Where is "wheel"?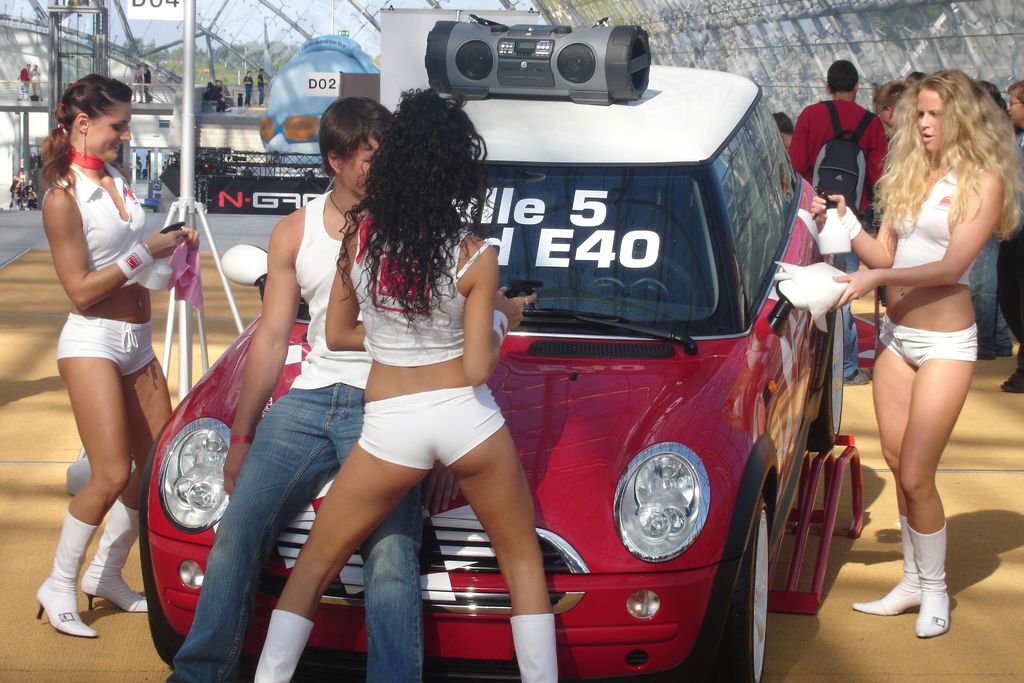
<bbox>707, 498, 772, 682</bbox>.
